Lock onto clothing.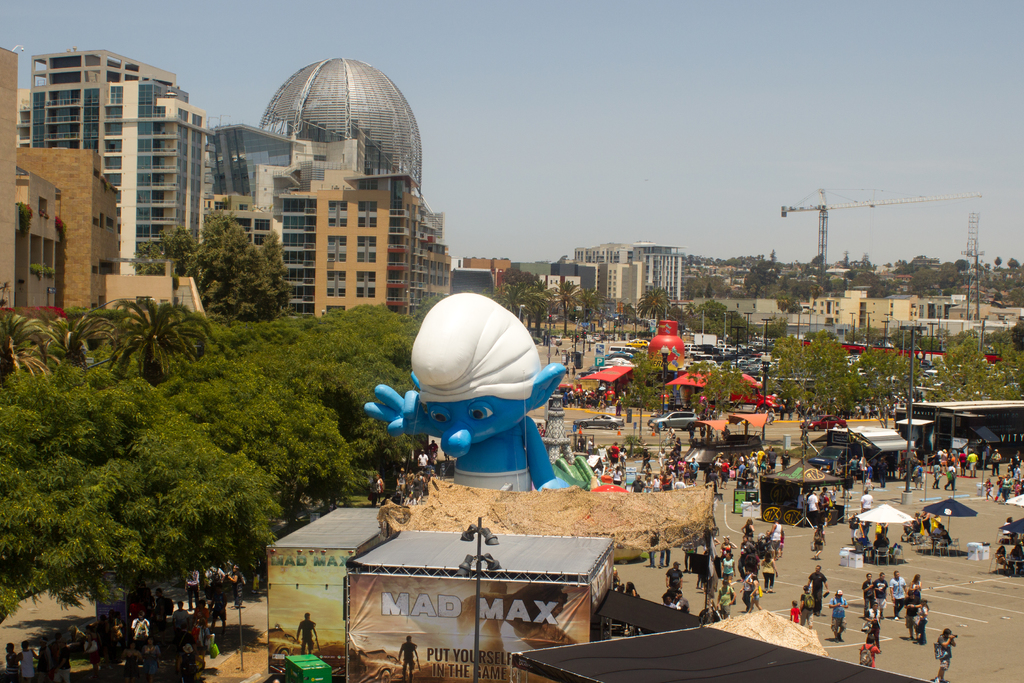
Locked: (738,461,745,475).
